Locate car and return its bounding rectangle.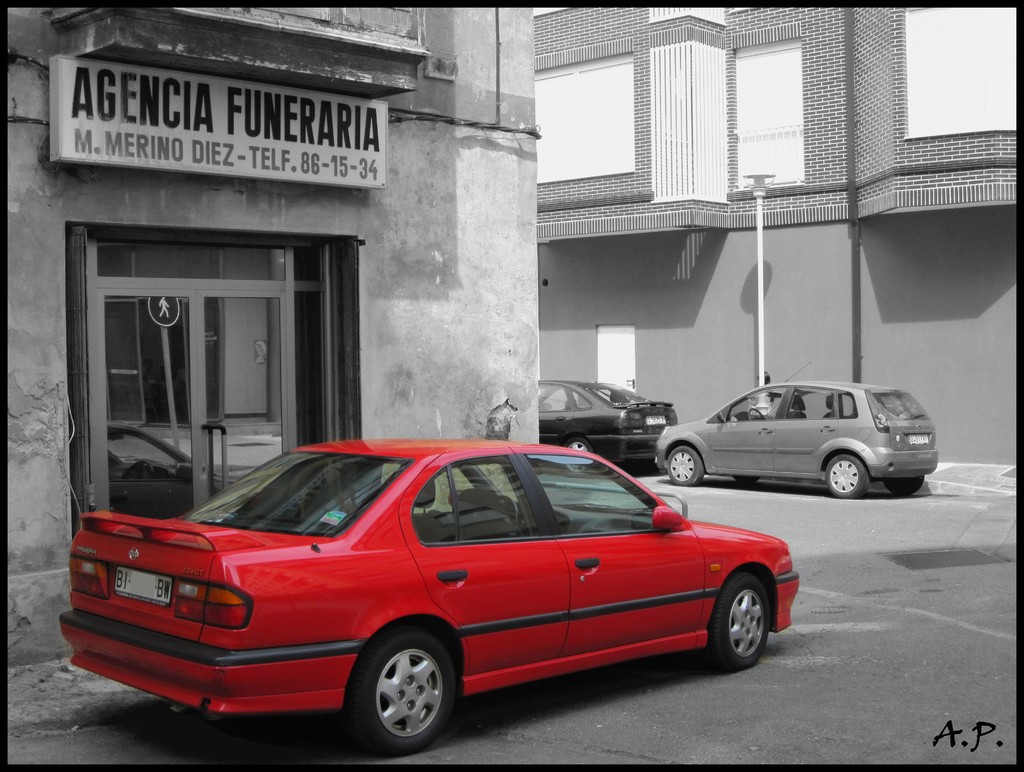
{"left": 538, "top": 378, "right": 678, "bottom": 478}.
